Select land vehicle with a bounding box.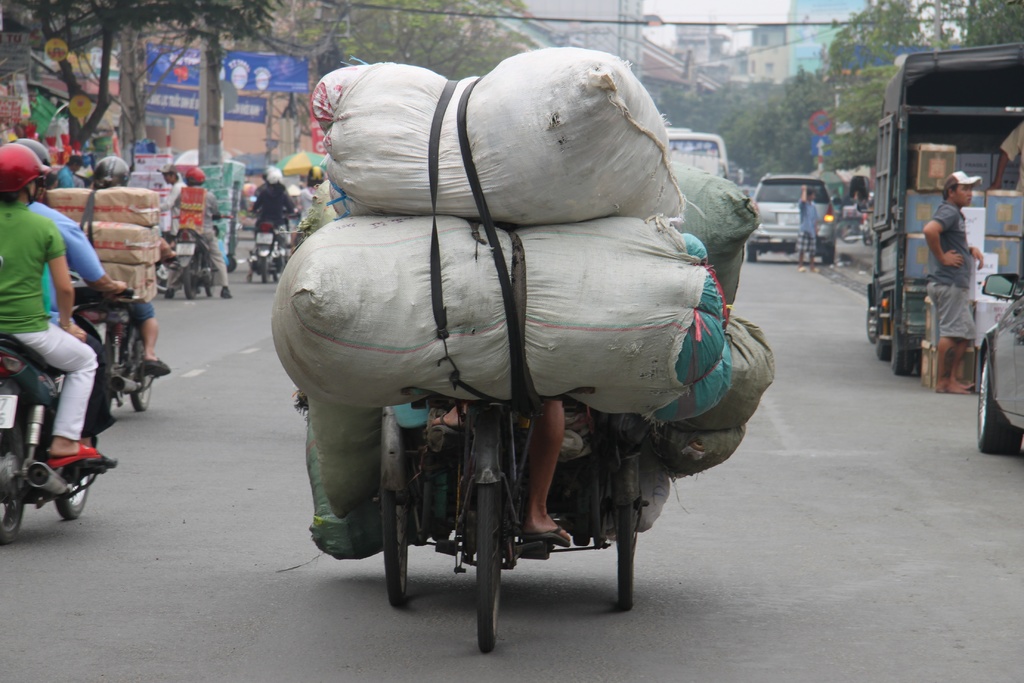
(x1=860, y1=40, x2=1023, y2=382).
